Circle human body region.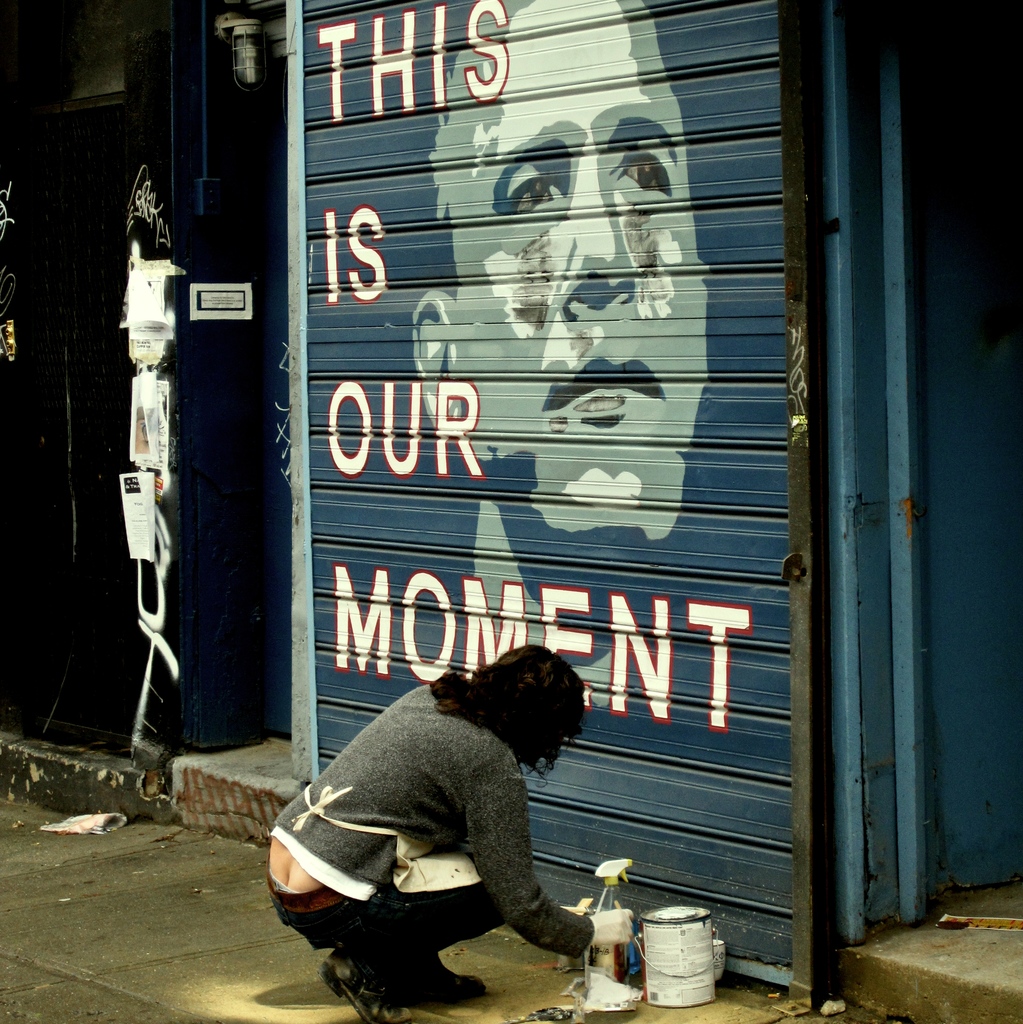
Region: [left=280, top=640, right=640, bottom=1013].
